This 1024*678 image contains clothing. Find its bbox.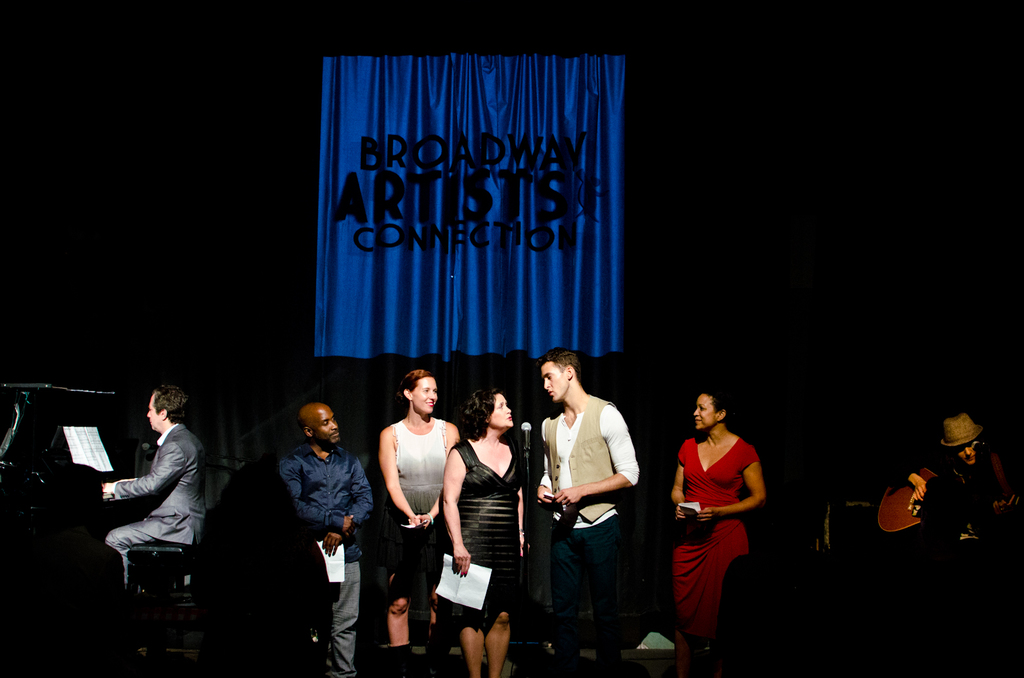
bbox=(436, 440, 535, 620).
